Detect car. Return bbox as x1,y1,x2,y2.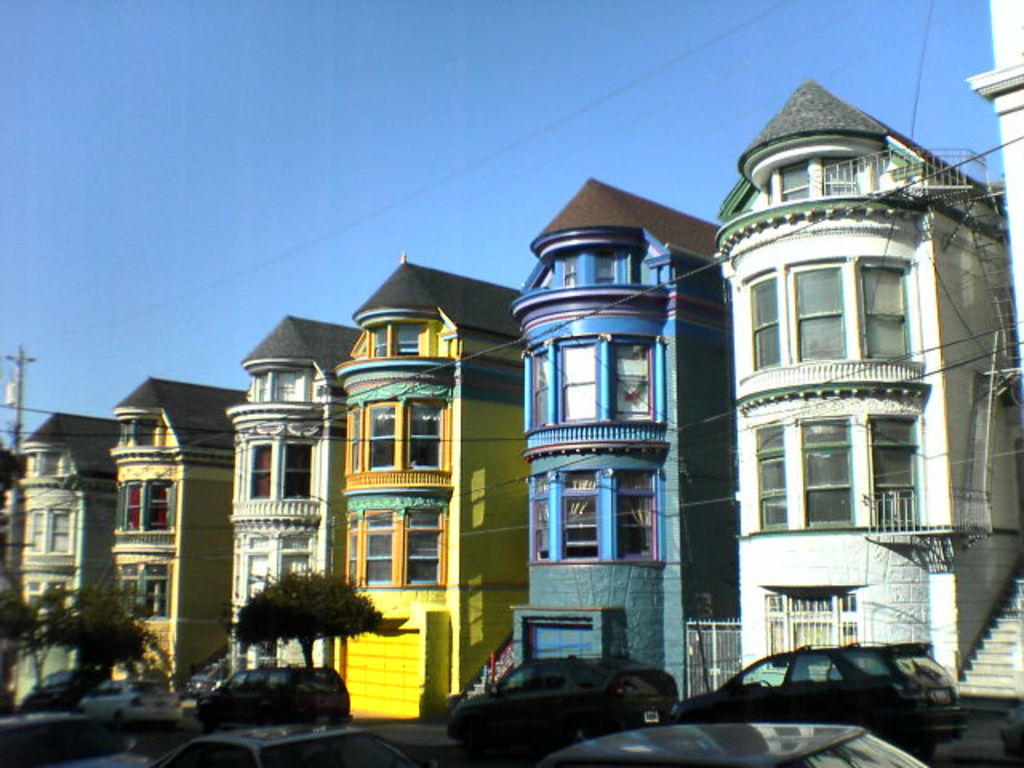
450,658,675,757.
